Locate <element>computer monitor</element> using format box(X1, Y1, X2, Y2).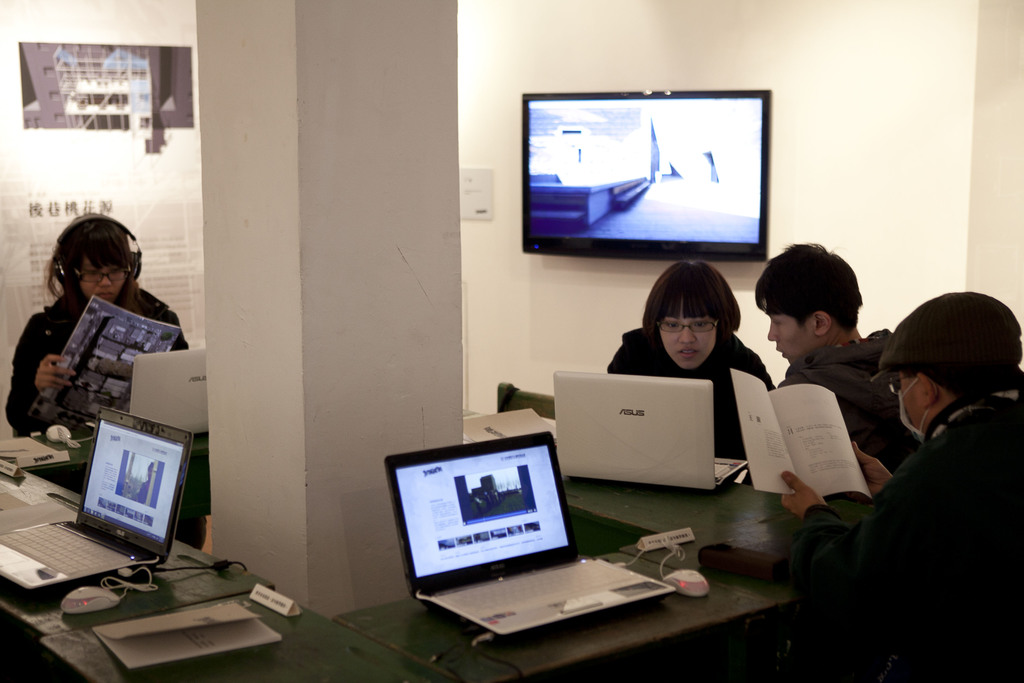
box(64, 415, 200, 577).
